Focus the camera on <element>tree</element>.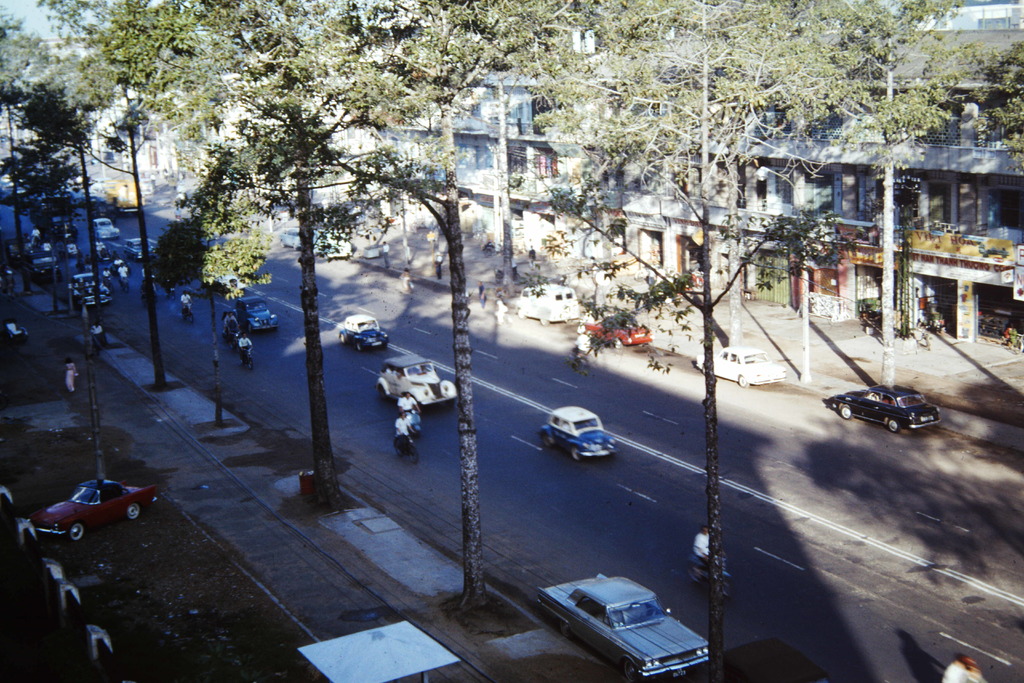
Focus region: 513,0,957,682.
